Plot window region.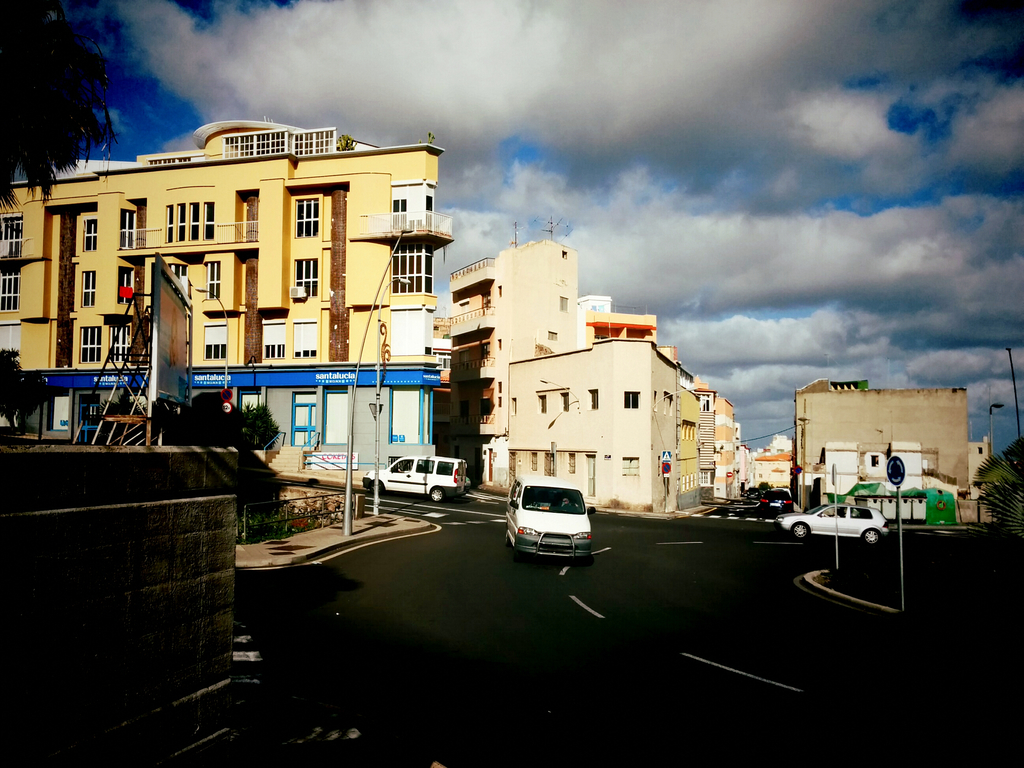
Plotted at bbox(291, 197, 316, 241).
